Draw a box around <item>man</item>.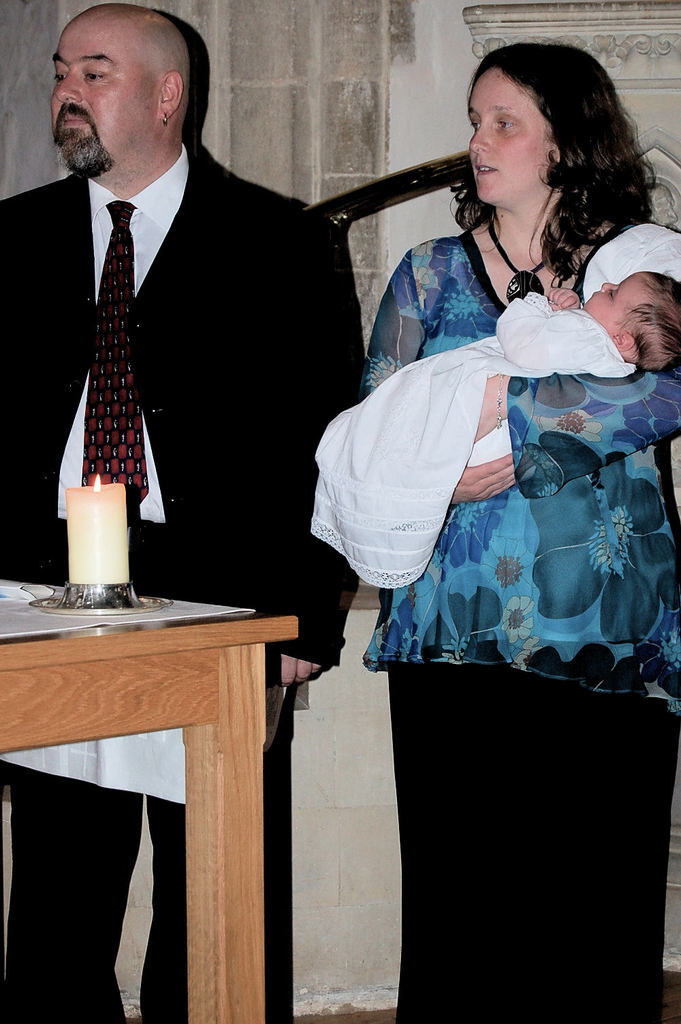
x1=0, y1=5, x2=364, y2=1021.
